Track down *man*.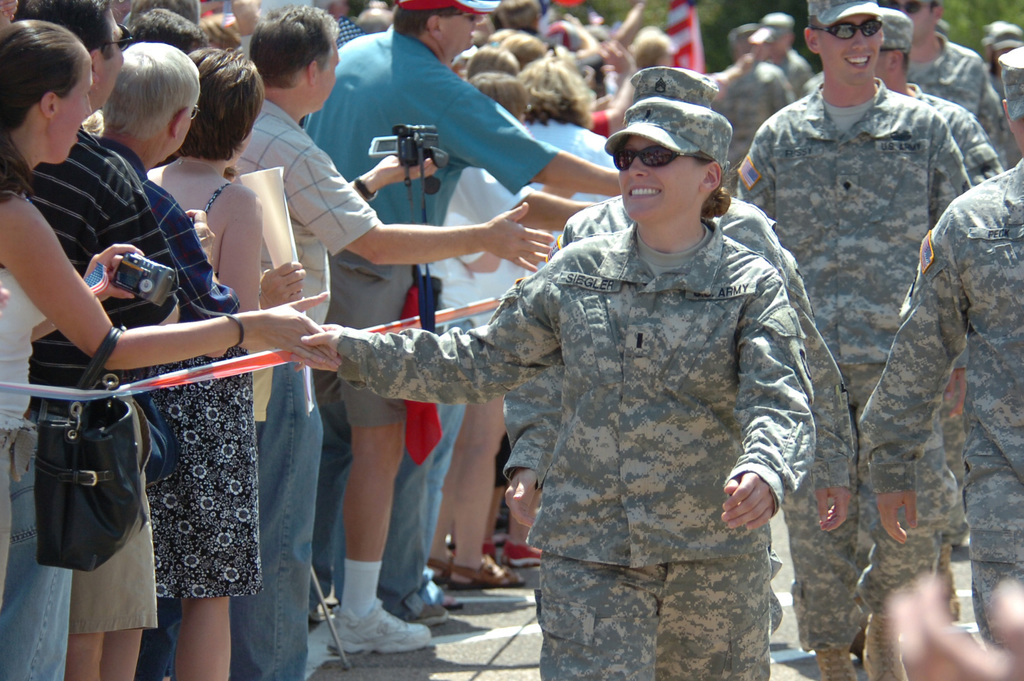
Tracked to rect(230, 0, 551, 680).
